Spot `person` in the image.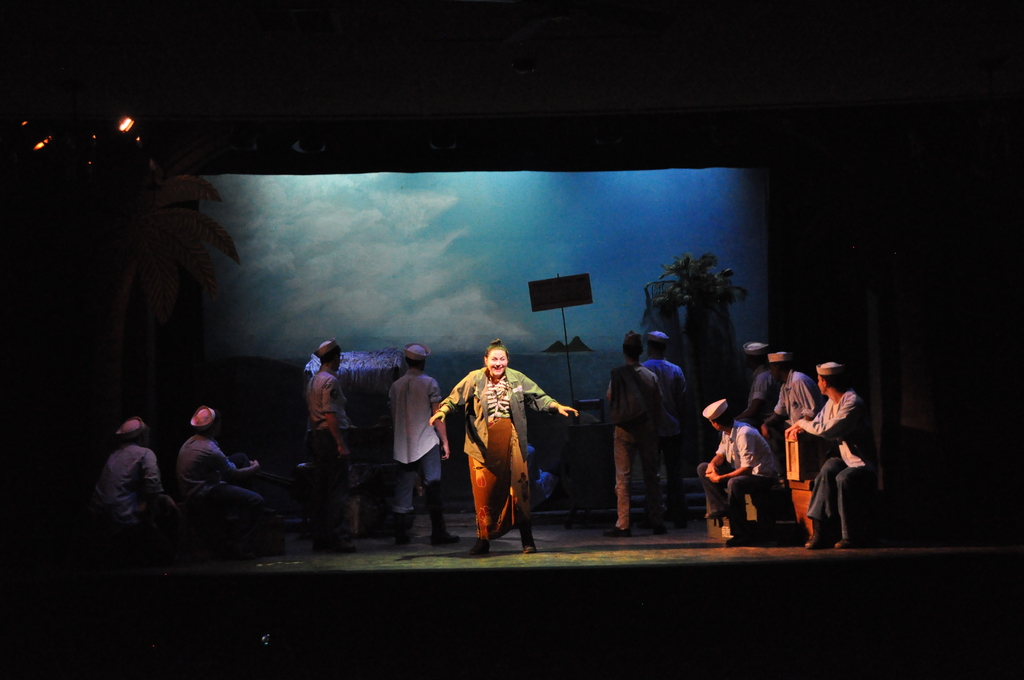
`person` found at box=[304, 335, 359, 555].
